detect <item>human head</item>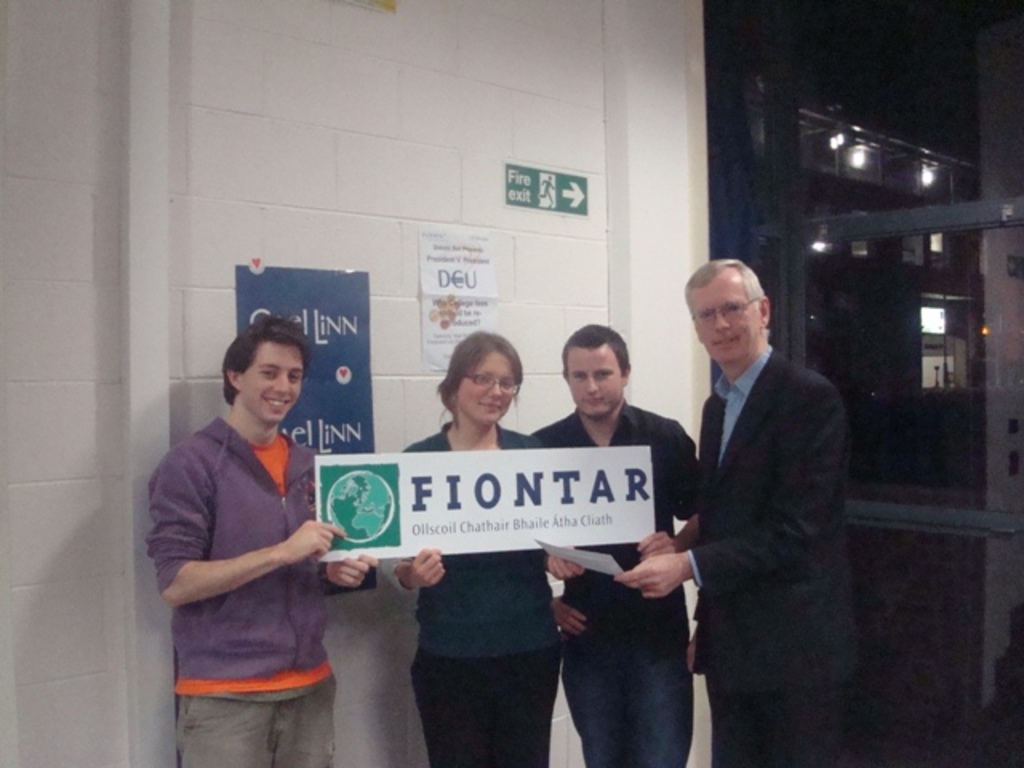
BBox(558, 323, 630, 413)
